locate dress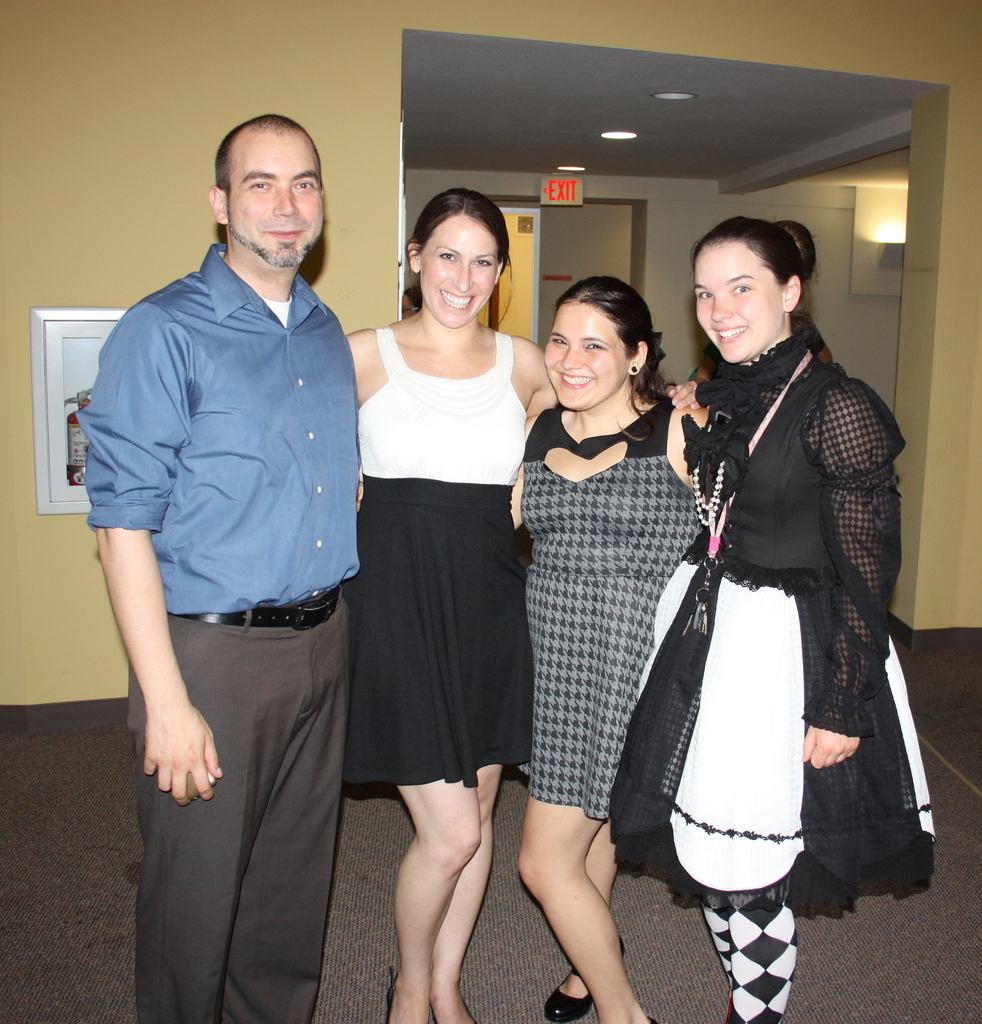
l=522, t=409, r=708, b=829
